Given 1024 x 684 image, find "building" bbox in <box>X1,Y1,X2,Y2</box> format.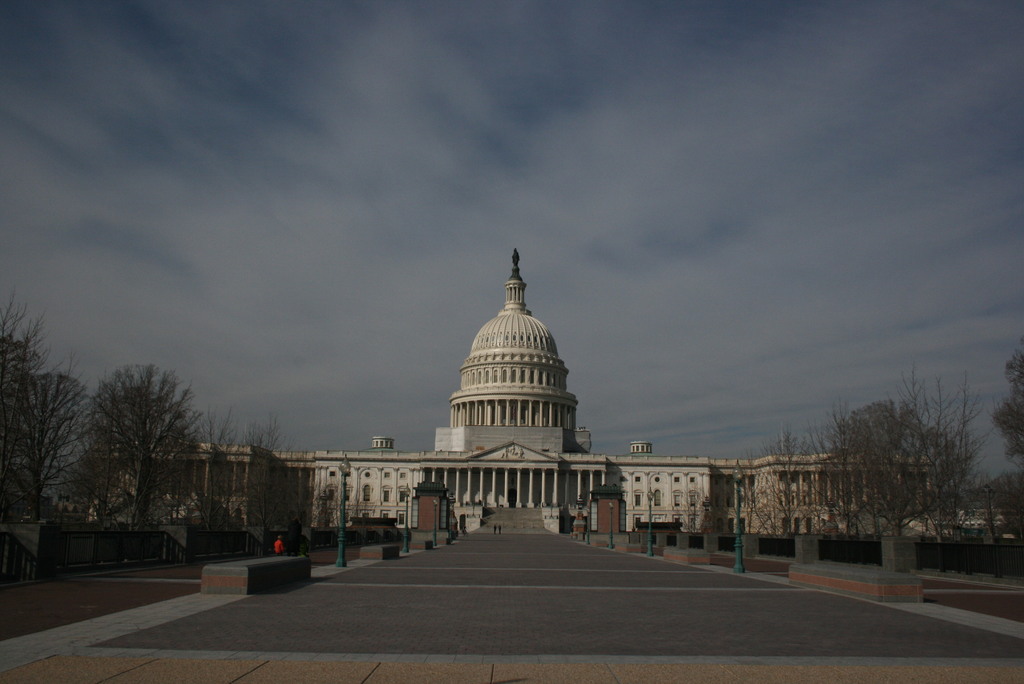
<box>70,245,932,536</box>.
